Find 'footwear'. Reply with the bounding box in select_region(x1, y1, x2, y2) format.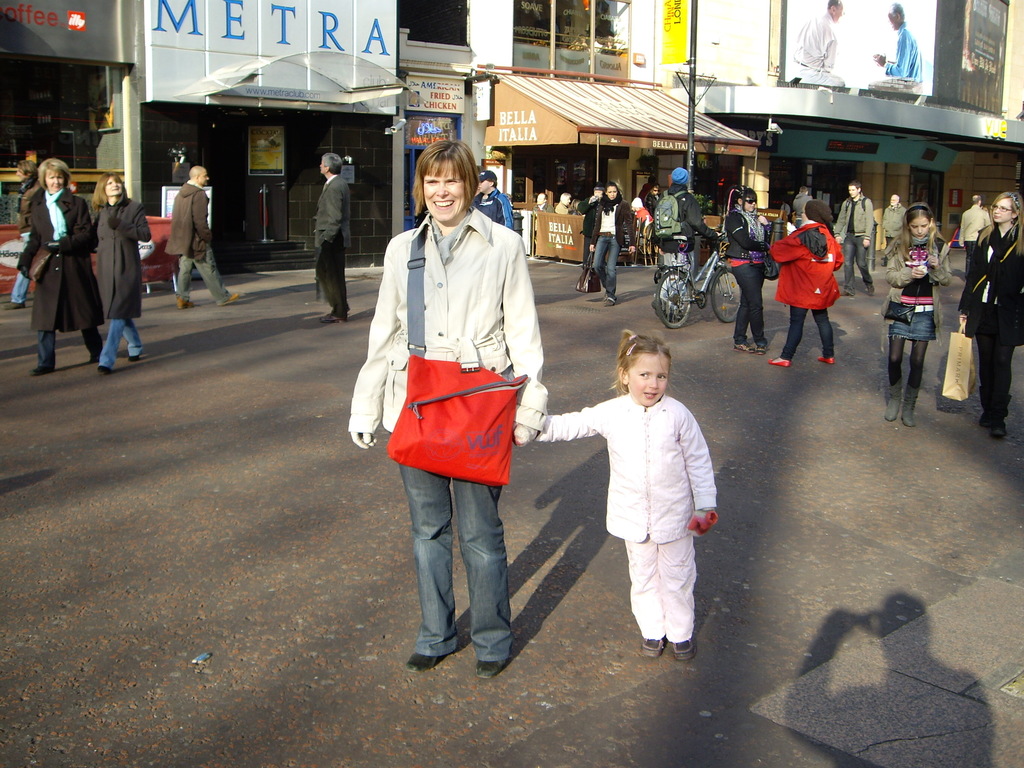
select_region(29, 365, 52, 379).
